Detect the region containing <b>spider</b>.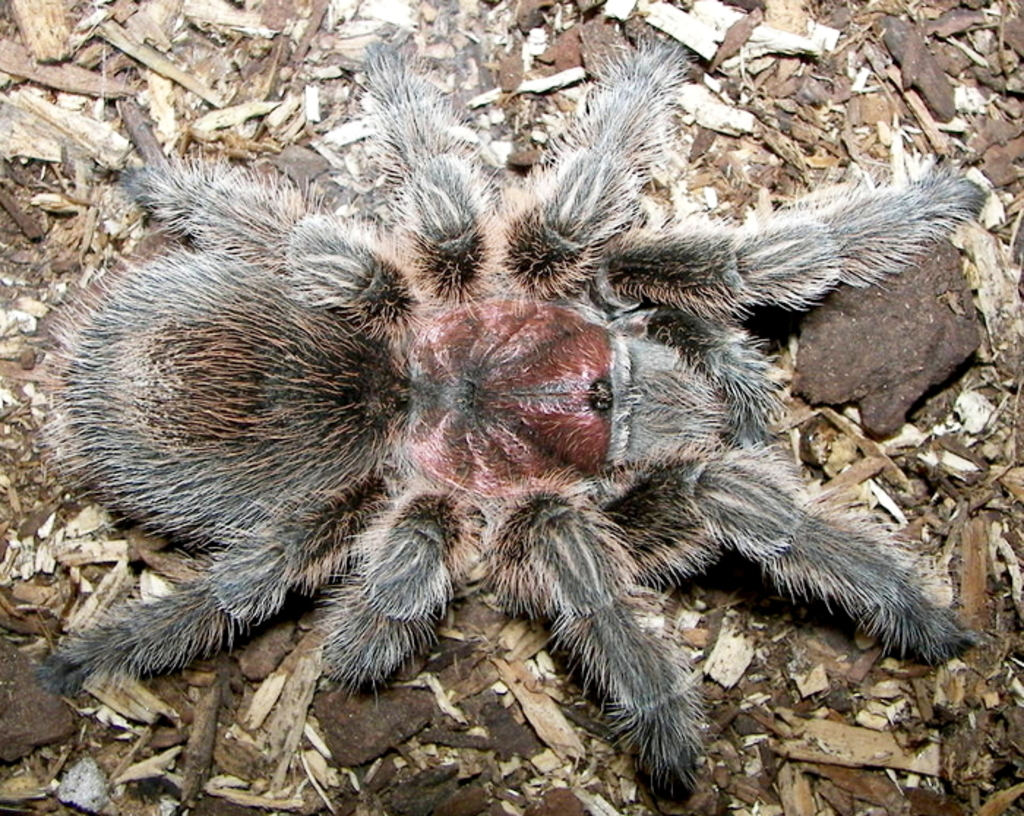
box=[25, 37, 987, 815].
